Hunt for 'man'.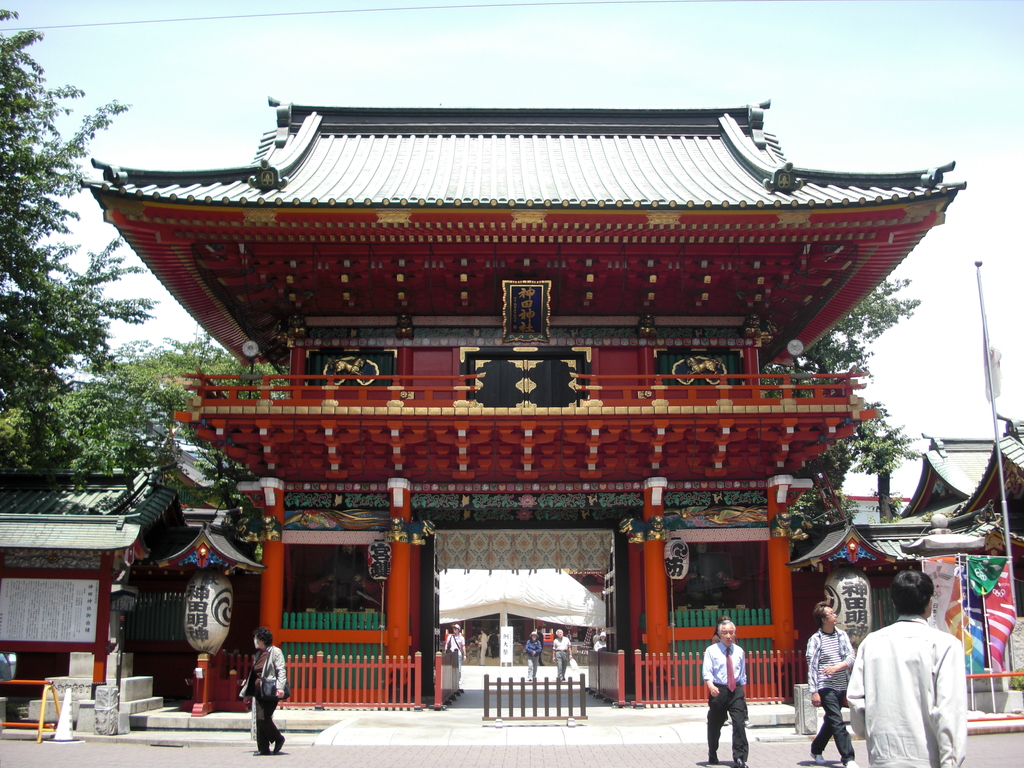
Hunted down at (x1=552, y1=628, x2=574, y2=681).
